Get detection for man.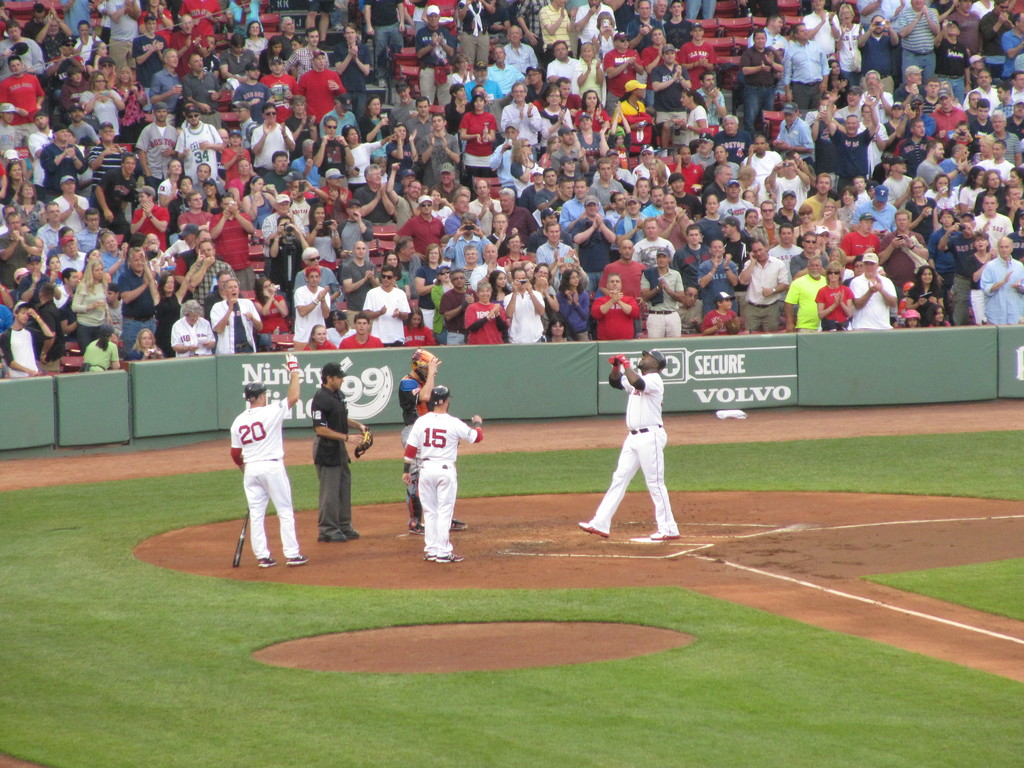
Detection: {"left": 153, "top": 49, "right": 181, "bottom": 125}.
